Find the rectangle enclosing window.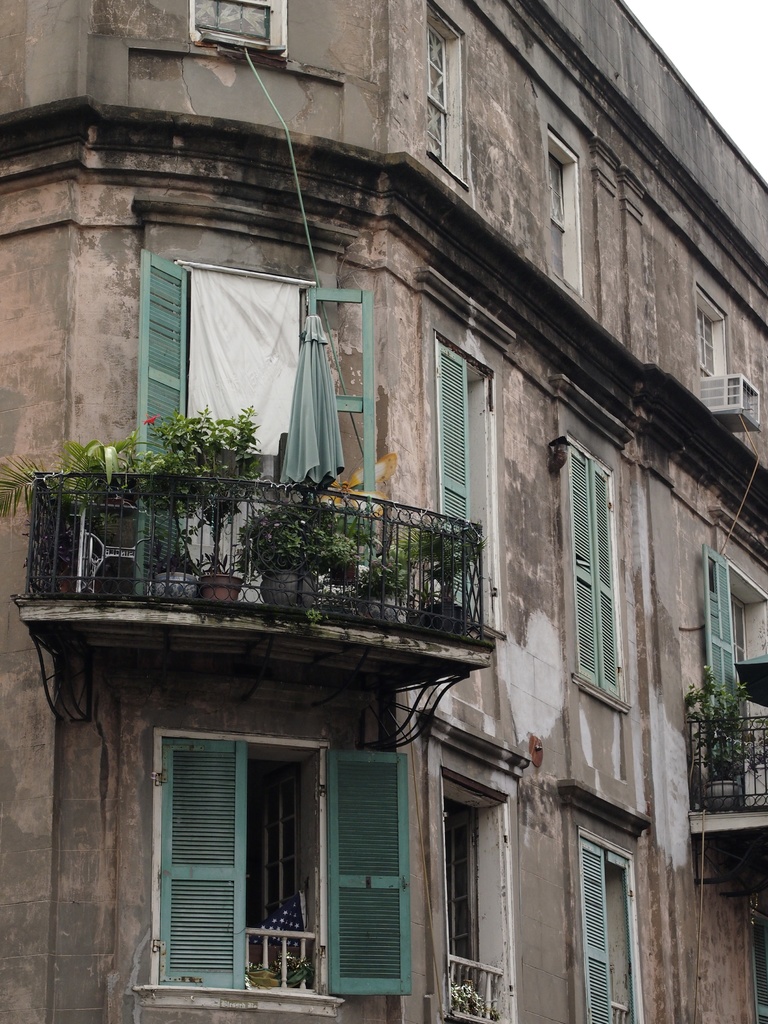
detection(155, 732, 412, 996).
